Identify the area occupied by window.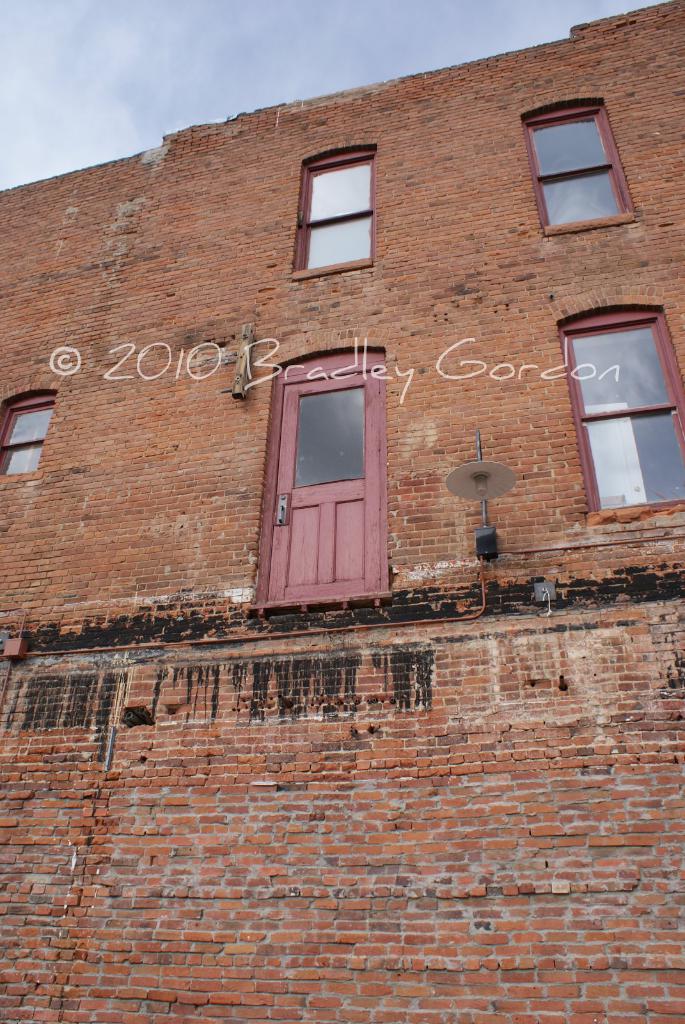
Area: <bbox>0, 389, 63, 479</bbox>.
